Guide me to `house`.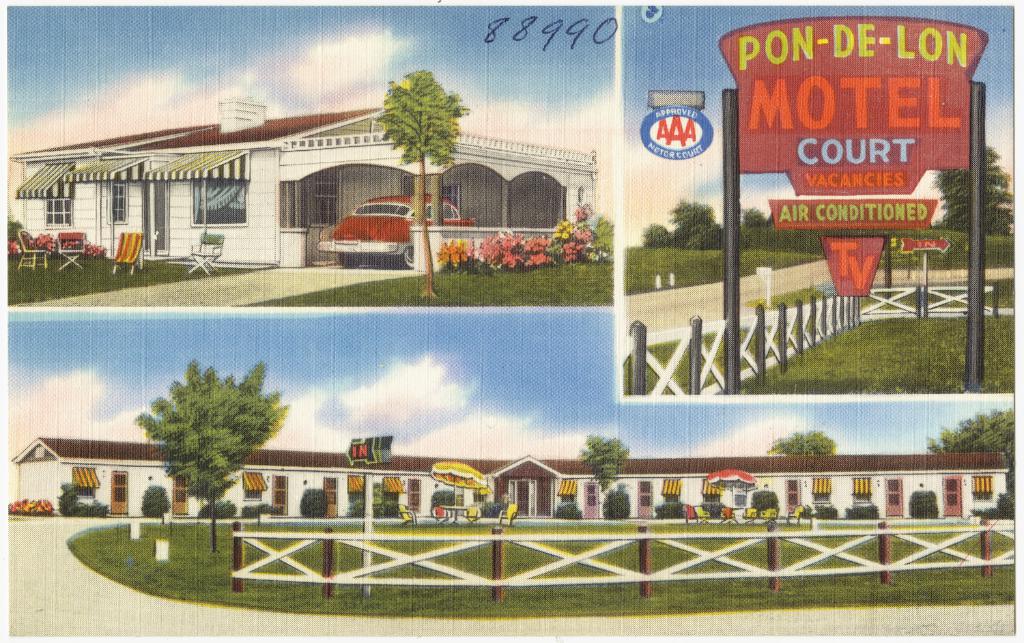
Guidance: (x1=4, y1=420, x2=1015, y2=522).
